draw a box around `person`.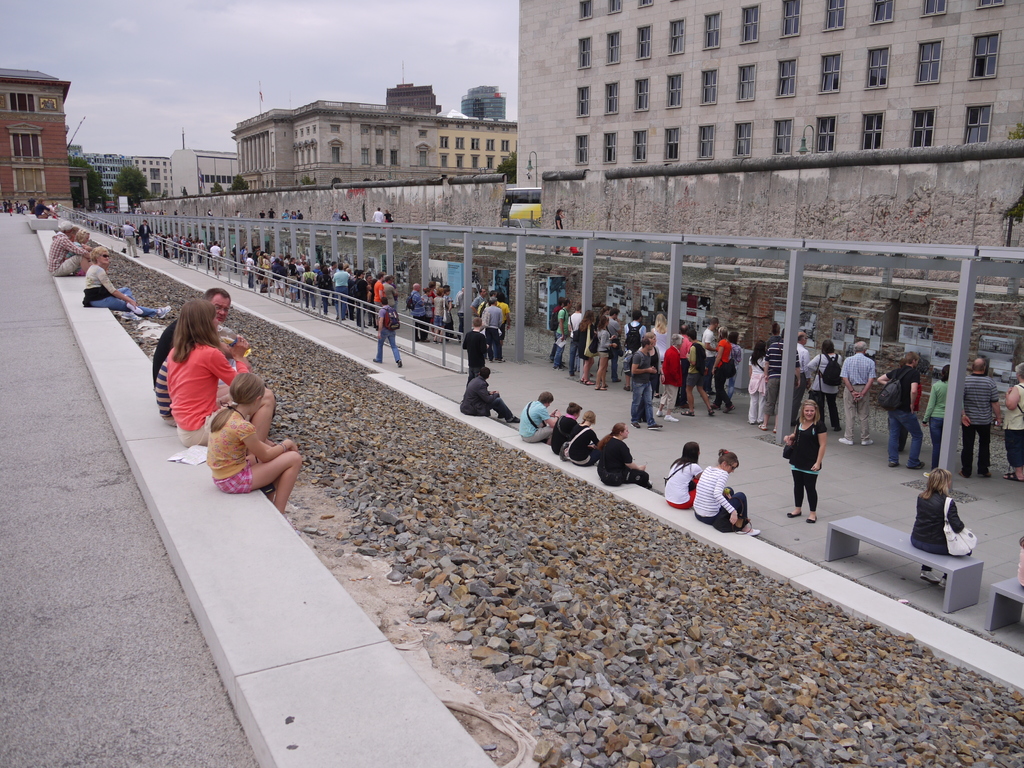
[206,372,300,518].
